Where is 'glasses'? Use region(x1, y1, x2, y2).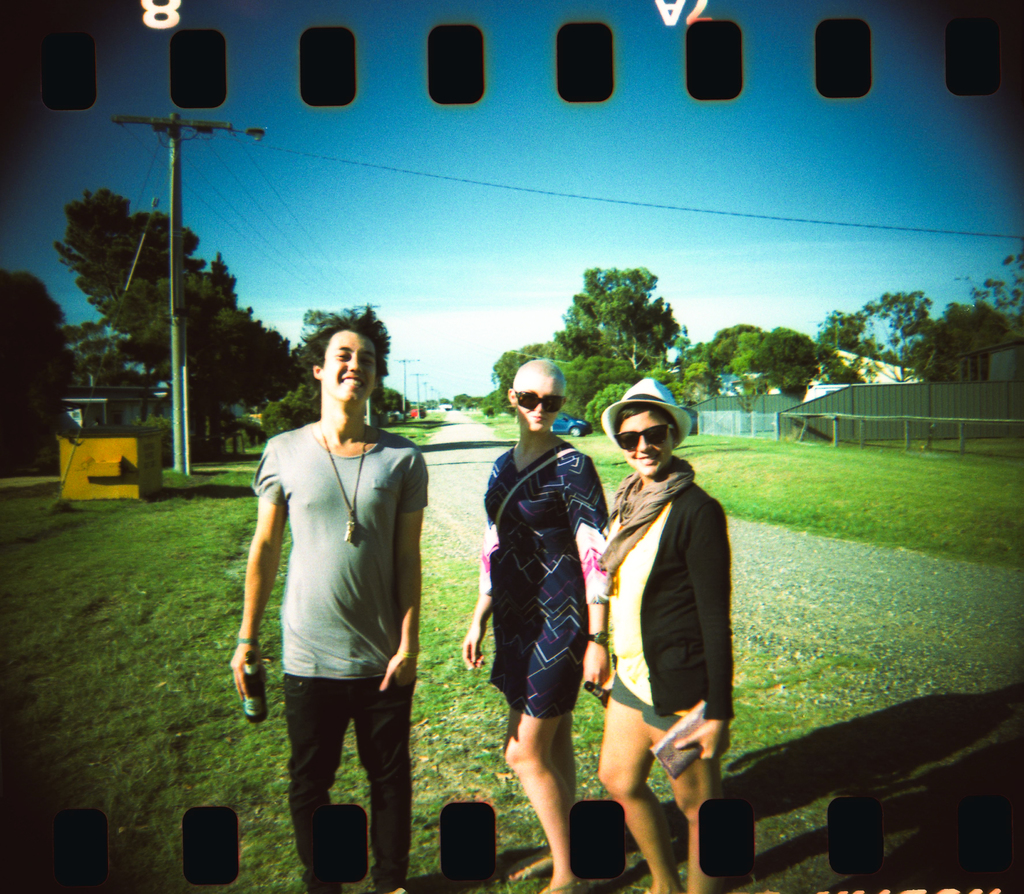
region(509, 387, 574, 413).
